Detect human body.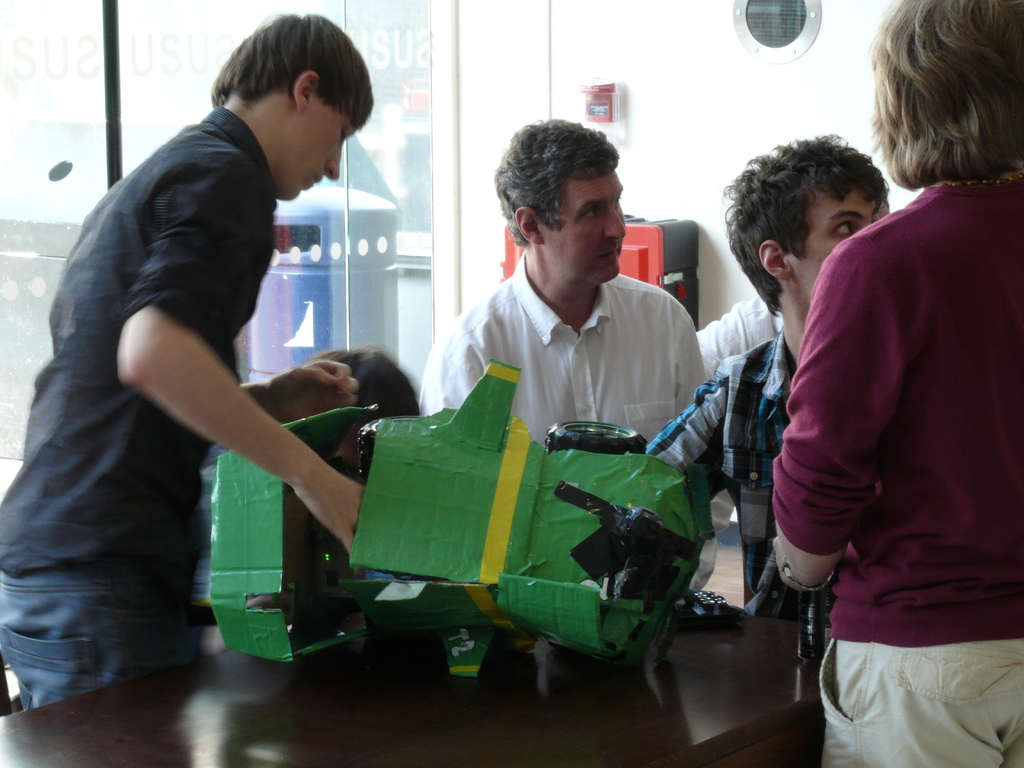
Detected at [640,324,805,627].
